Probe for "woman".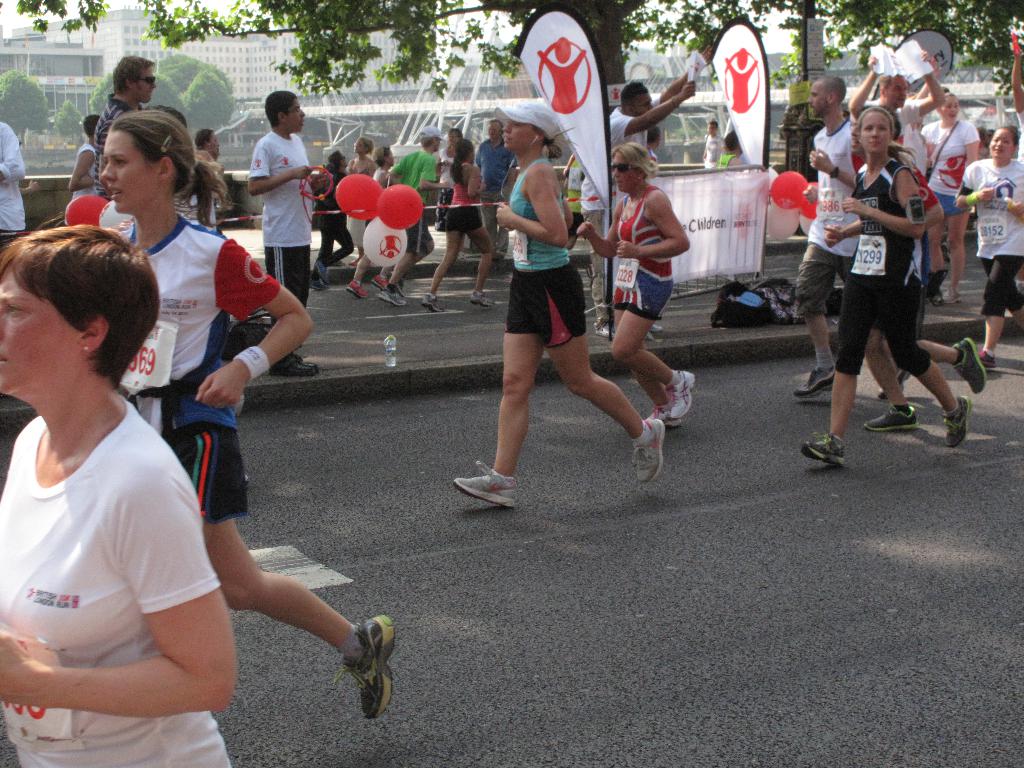
Probe result: <bbox>419, 136, 497, 312</bbox>.
